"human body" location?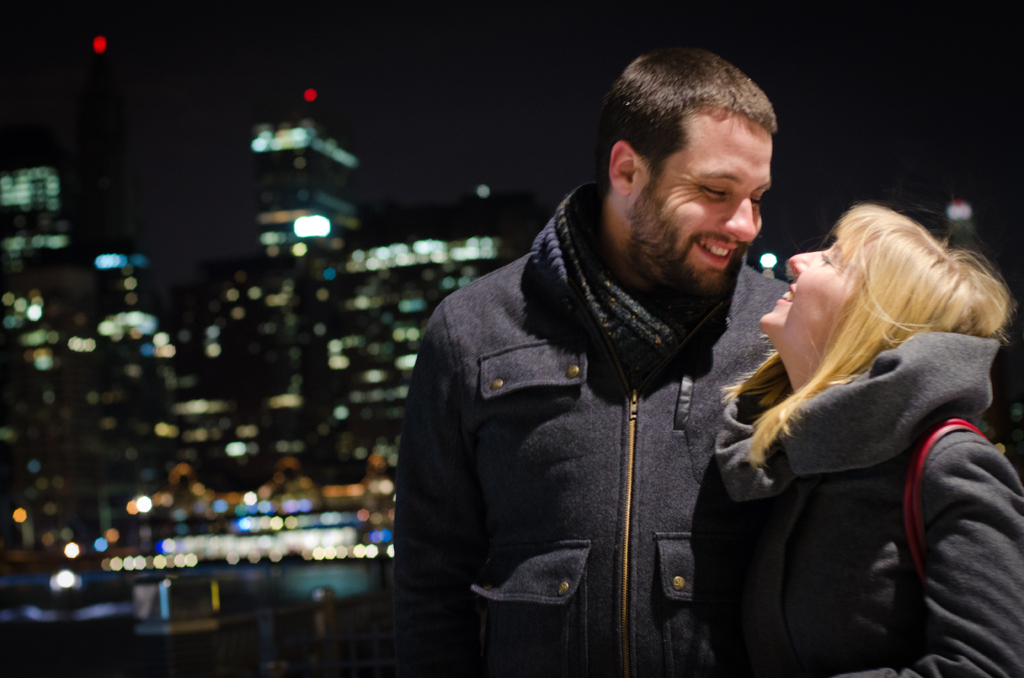
(406,85,878,677)
